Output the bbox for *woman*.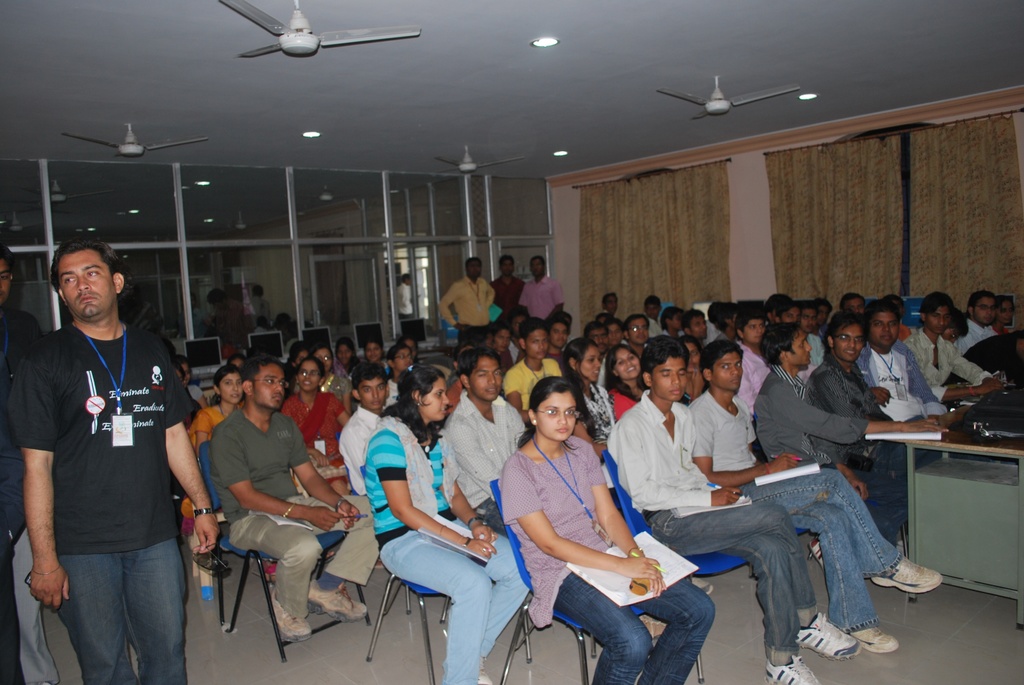
362 360 527 684.
